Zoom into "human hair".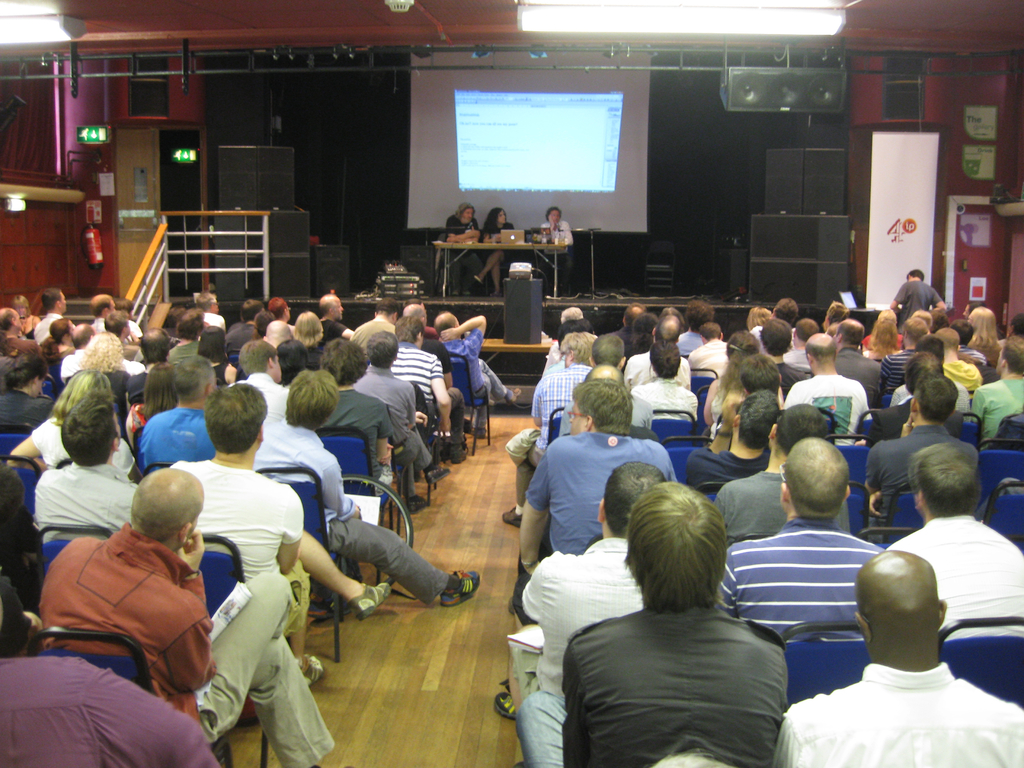
Zoom target: {"left": 869, "top": 323, "right": 898, "bottom": 360}.
